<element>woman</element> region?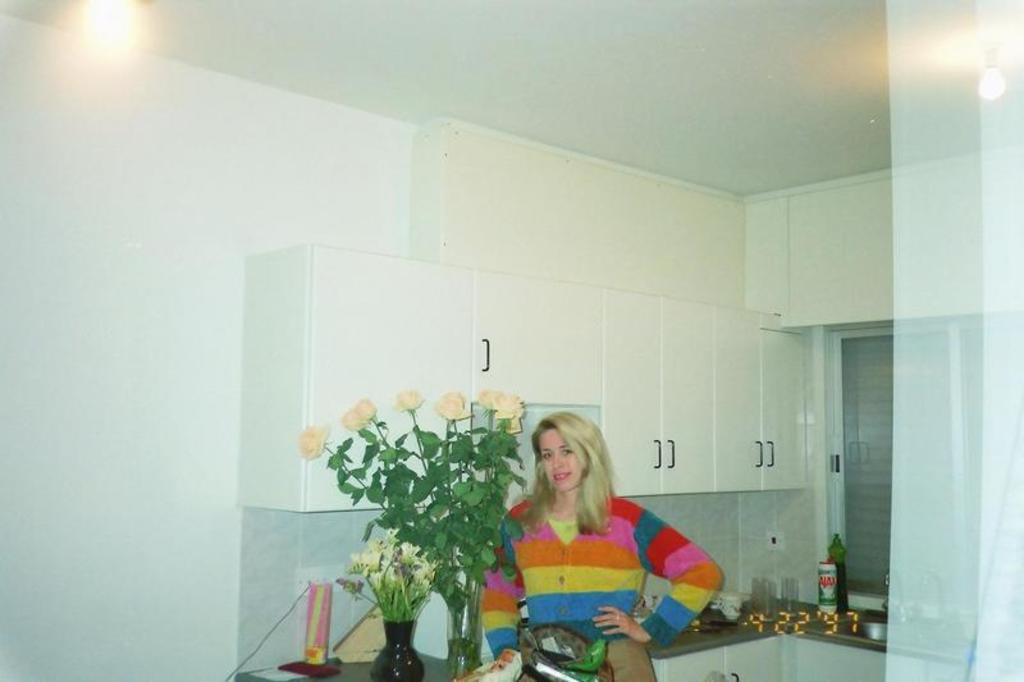
x1=485 y1=415 x2=714 y2=659
